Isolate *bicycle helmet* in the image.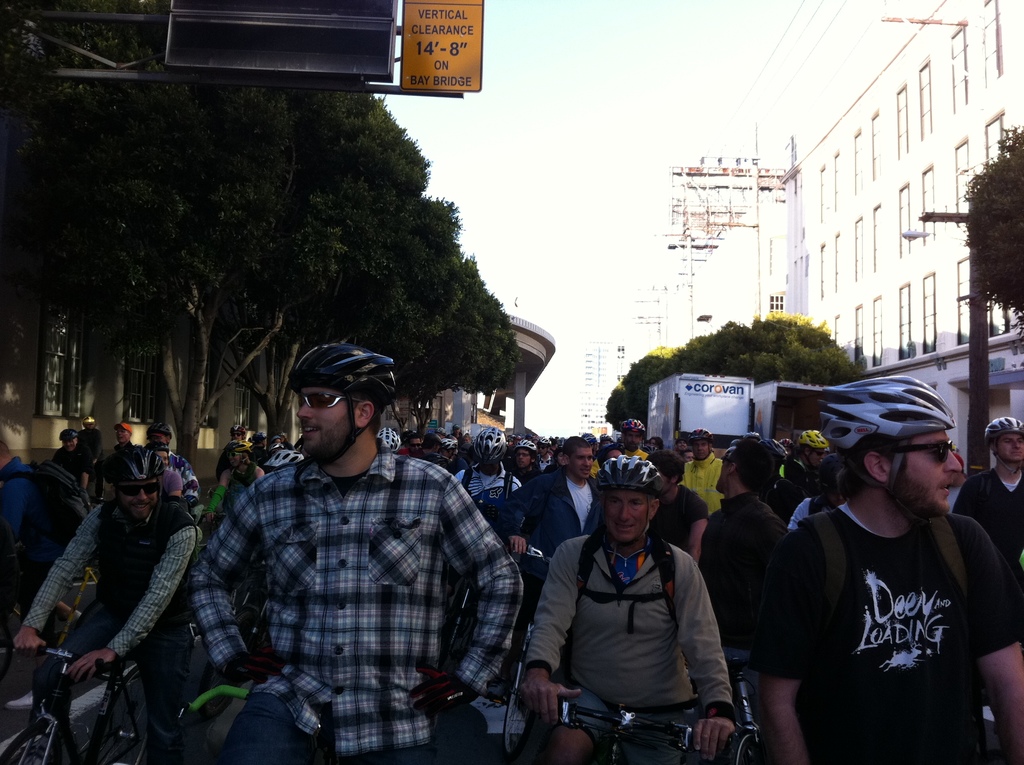
Isolated region: (x1=815, y1=380, x2=957, y2=515).
